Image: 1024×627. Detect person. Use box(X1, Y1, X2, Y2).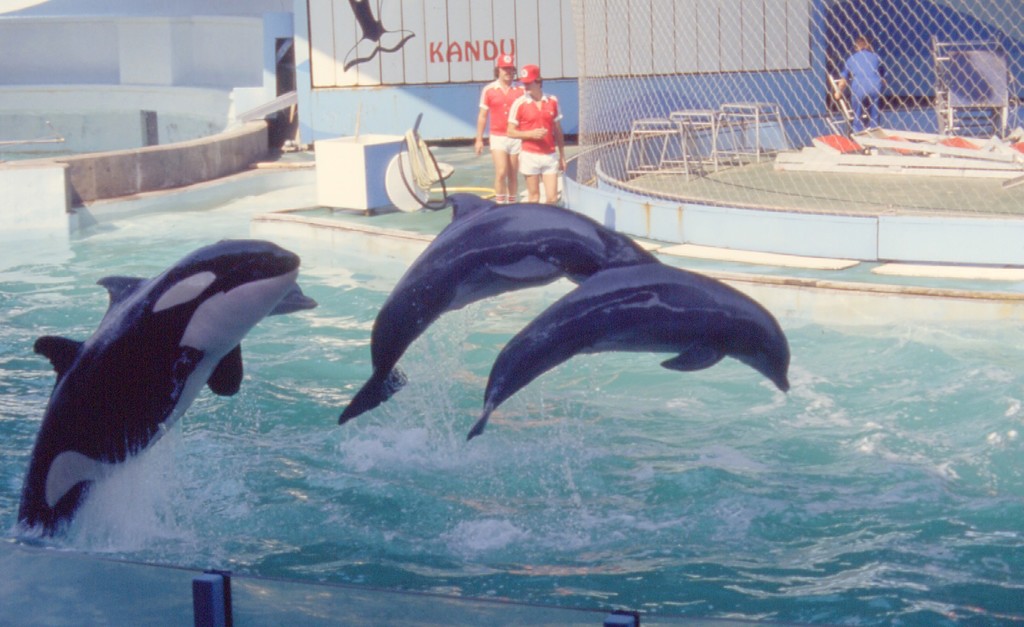
box(831, 37, 893, 136).
